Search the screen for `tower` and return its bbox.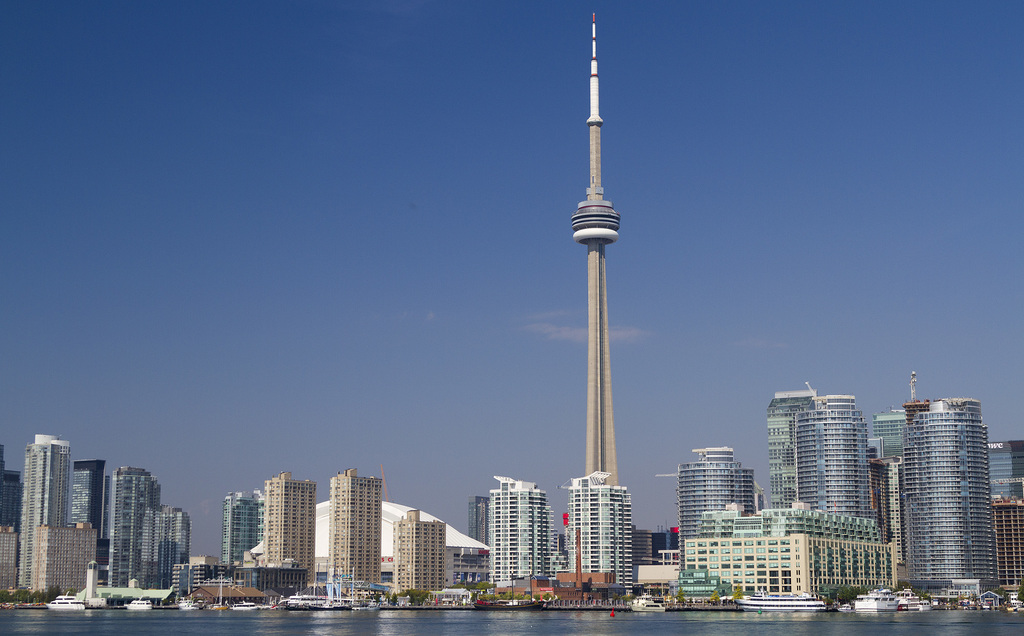
Found: {"x1": 1001, "y1": 435, "x2": 1023, "y2": 506}.
